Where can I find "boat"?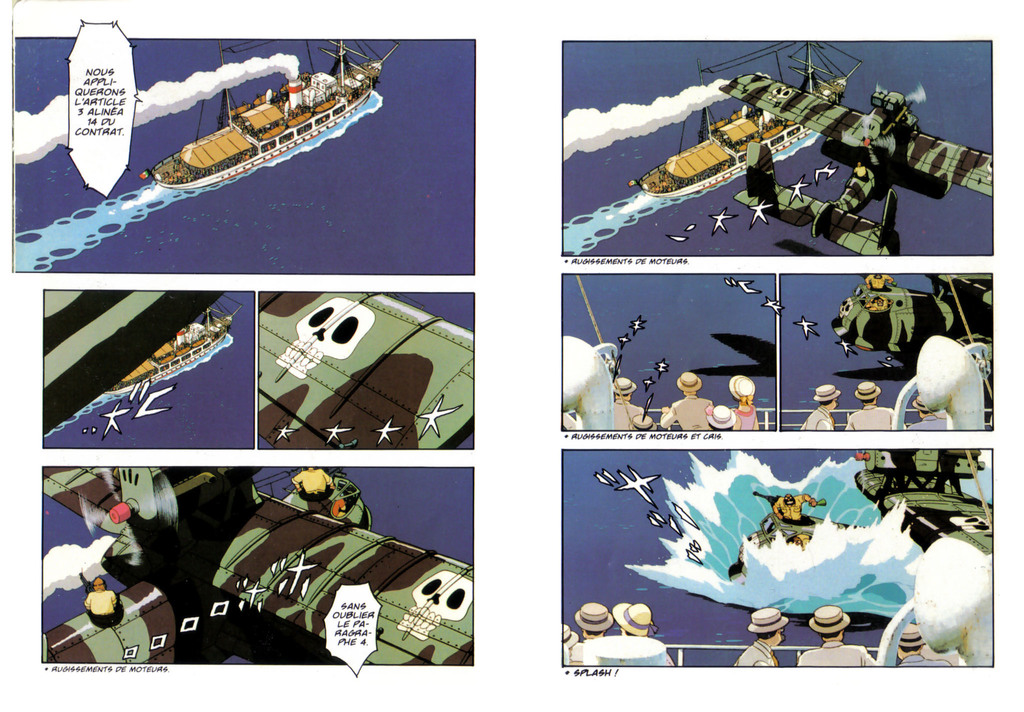
You can find it at bbox=[148, 28, 400, 189].
